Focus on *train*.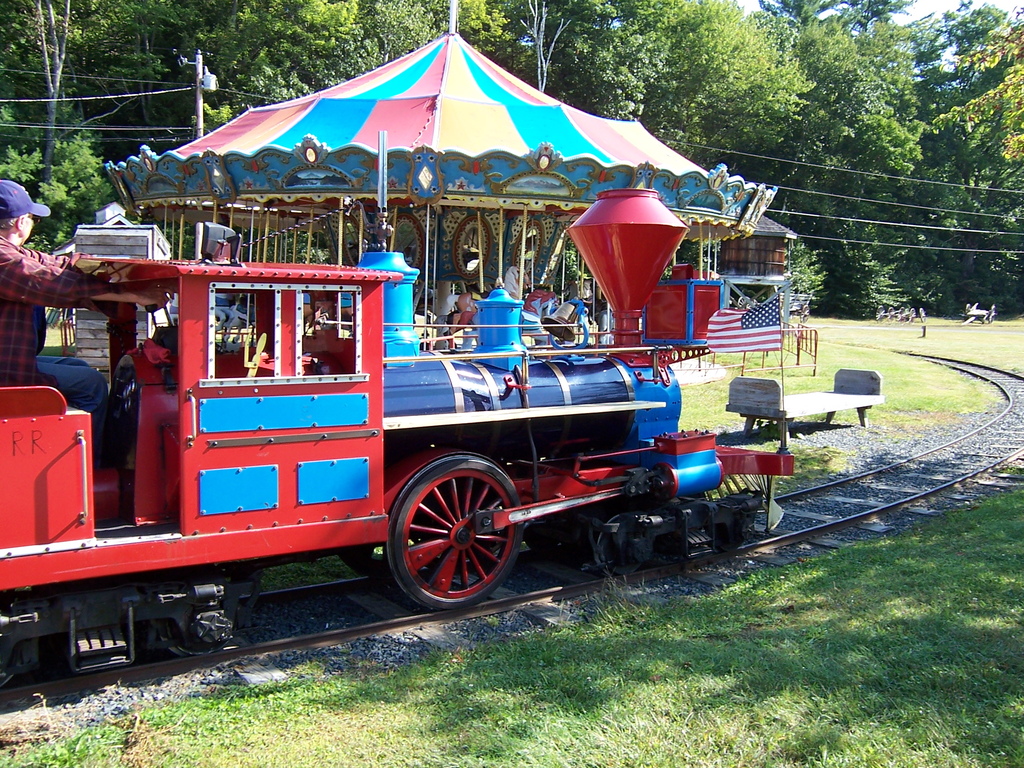
Focused at [x1=0, y1=127, x2=790, y2=684].
